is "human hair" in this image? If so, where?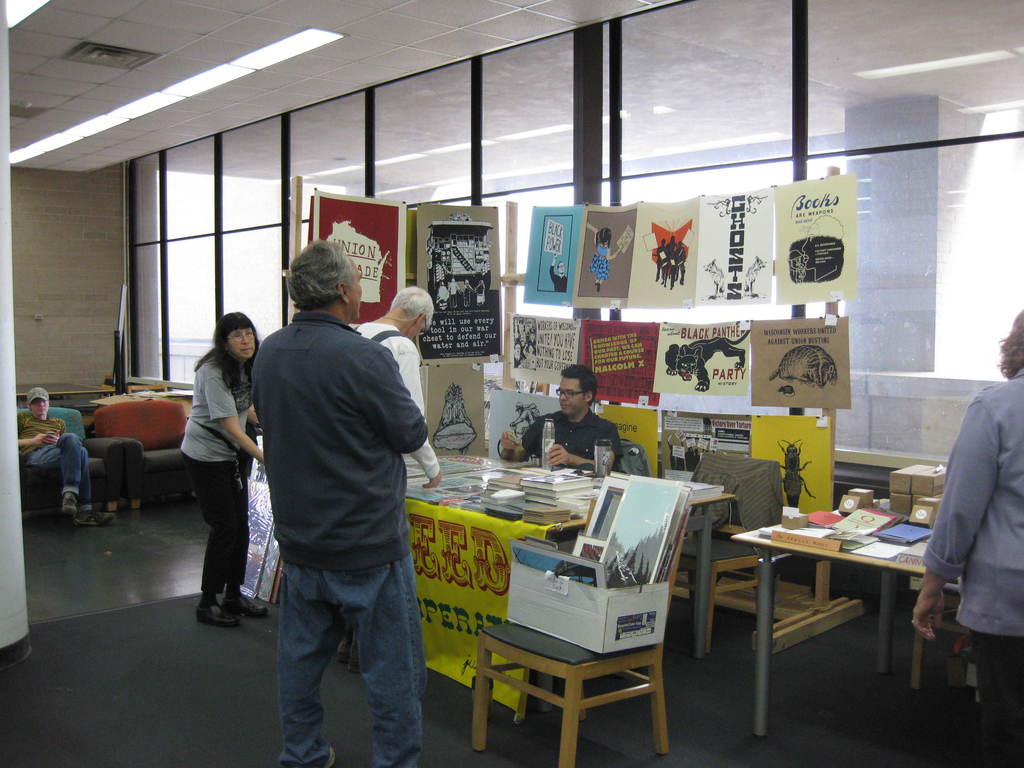
Yes, at bbox=(285, 243, 357, 326).
